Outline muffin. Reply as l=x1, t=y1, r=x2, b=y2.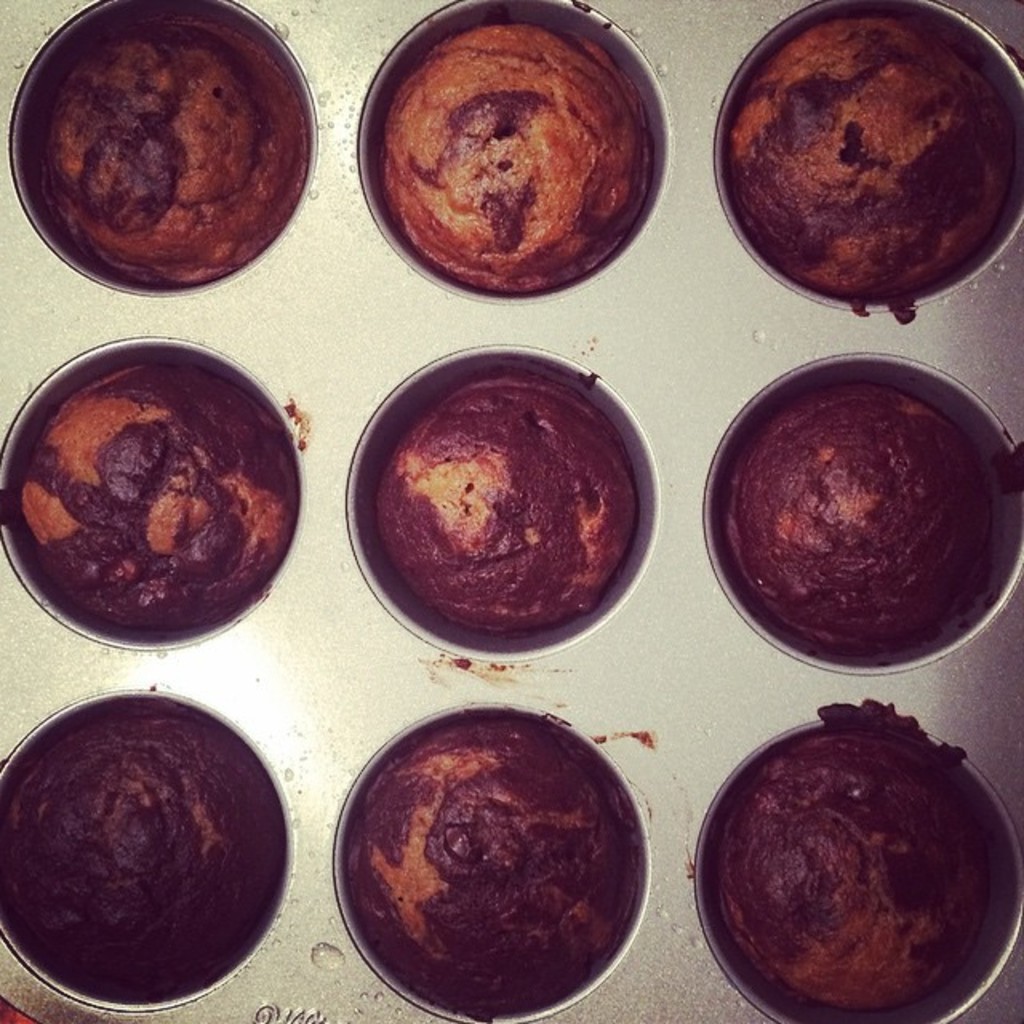
l=723, t=382, r=1002, b=659.
